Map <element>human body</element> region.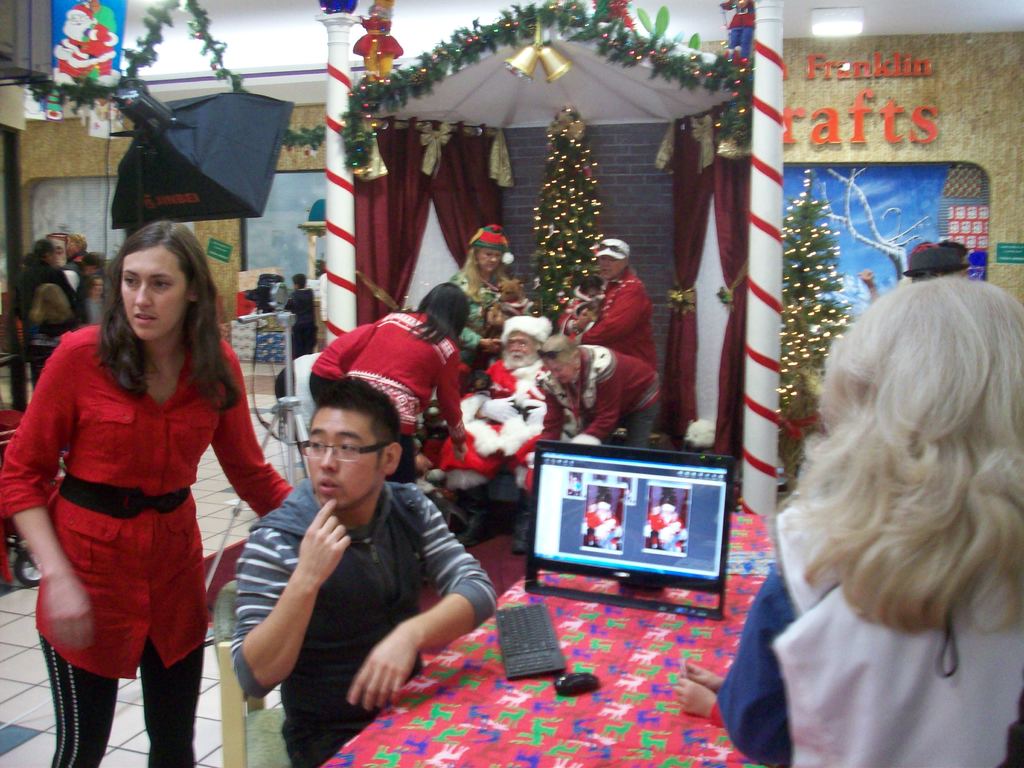
Mapped to (433, 306, 566, 520).
